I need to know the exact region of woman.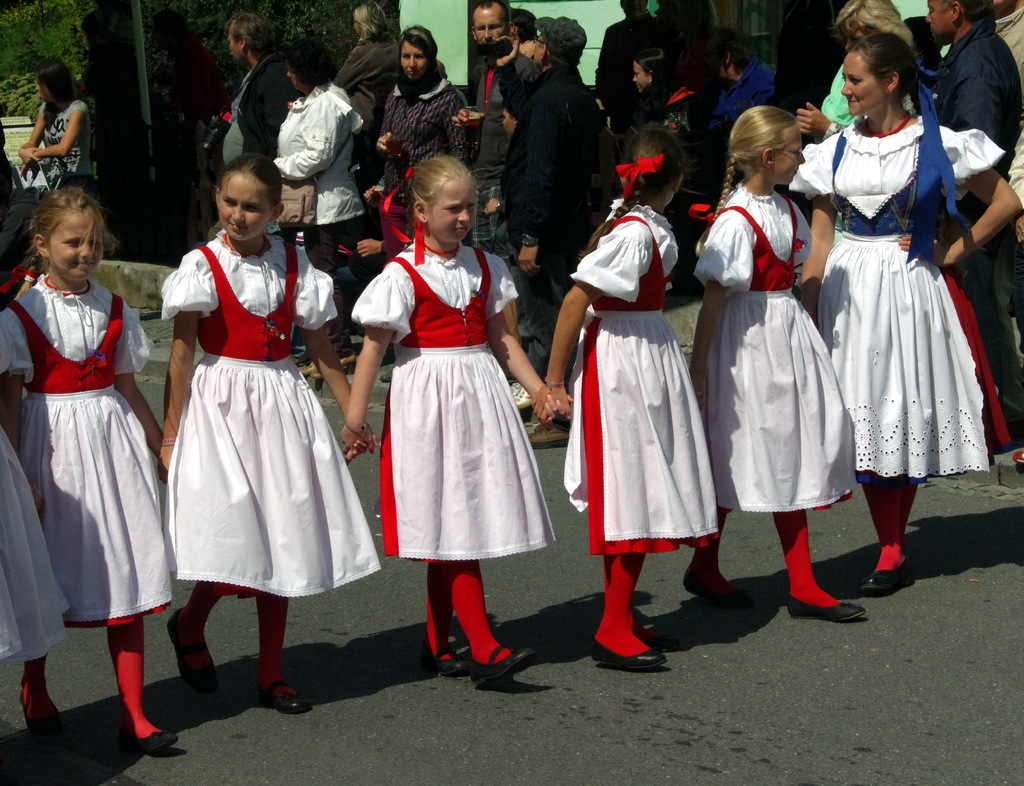
Region: 792,34,1020,594.
